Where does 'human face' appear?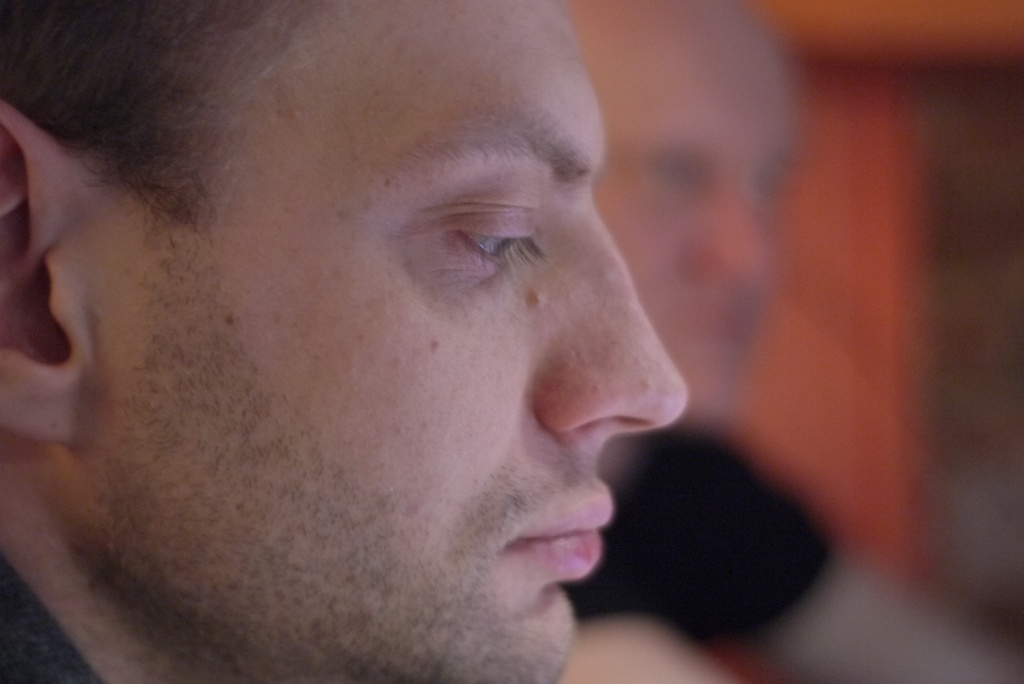
Appears at <region>592, 0, 801, 425</region>.
